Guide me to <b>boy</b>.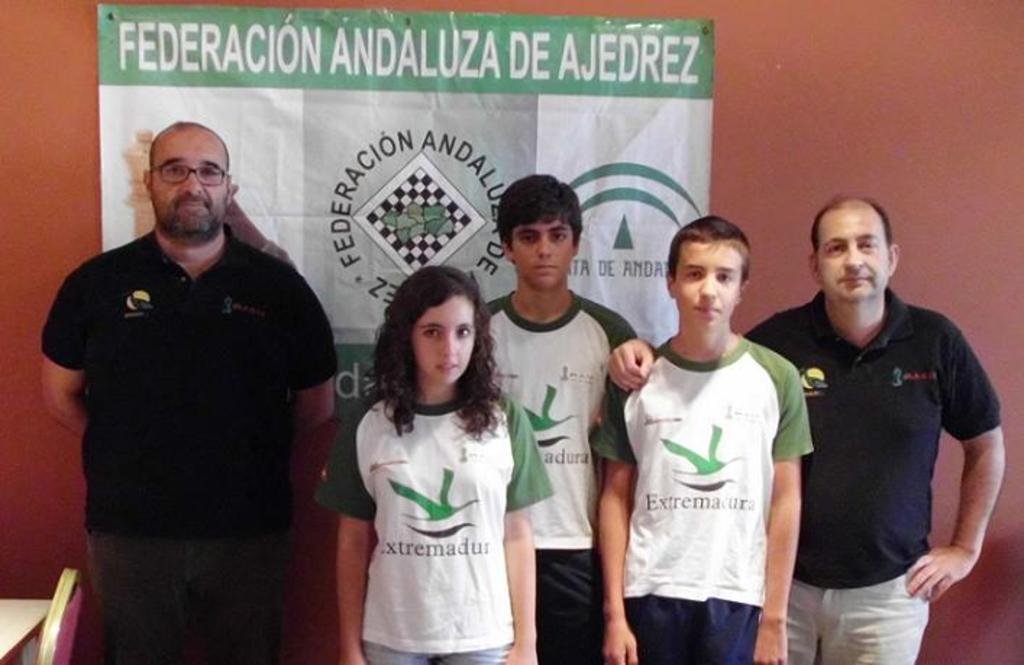
Guidance: 485 171 642 664.
